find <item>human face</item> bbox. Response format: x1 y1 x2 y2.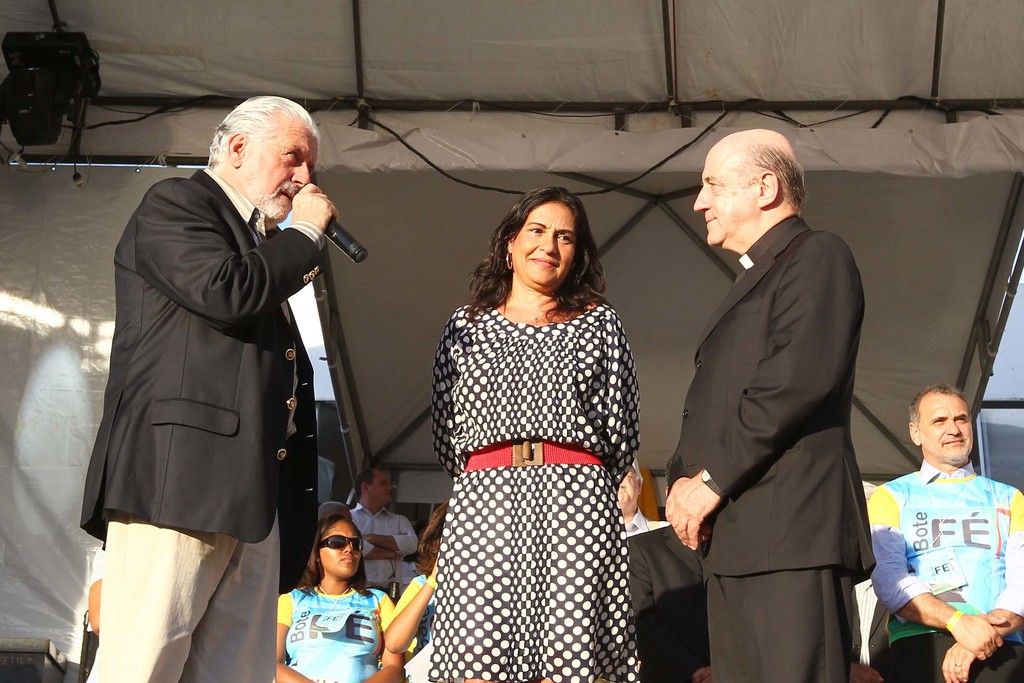
913 385 983 470.
